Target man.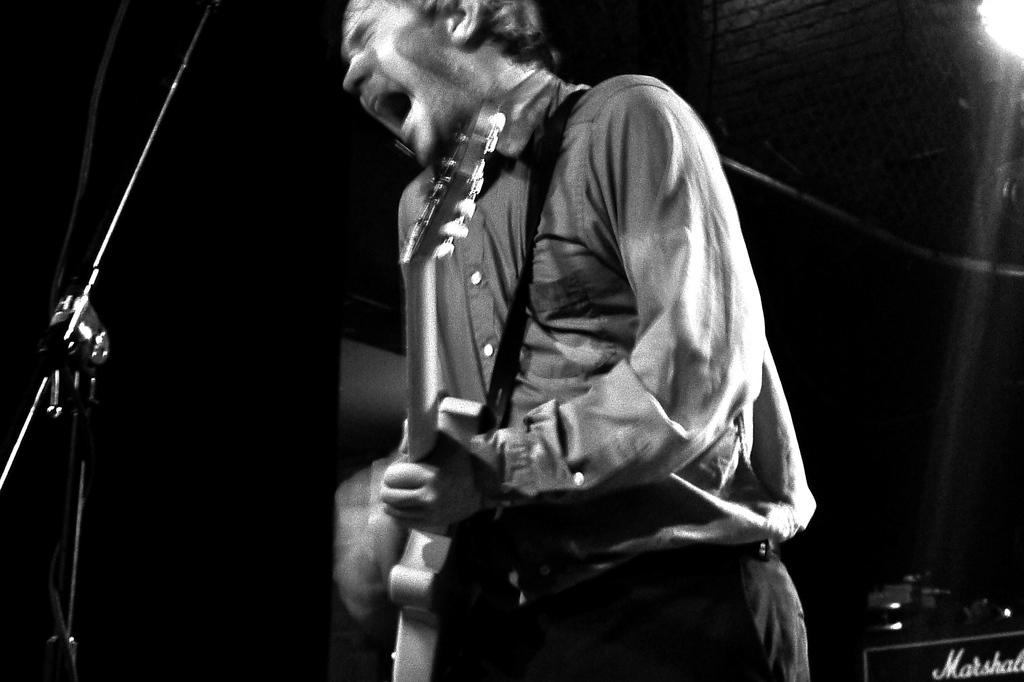
Target region: 285 0 860 668.
